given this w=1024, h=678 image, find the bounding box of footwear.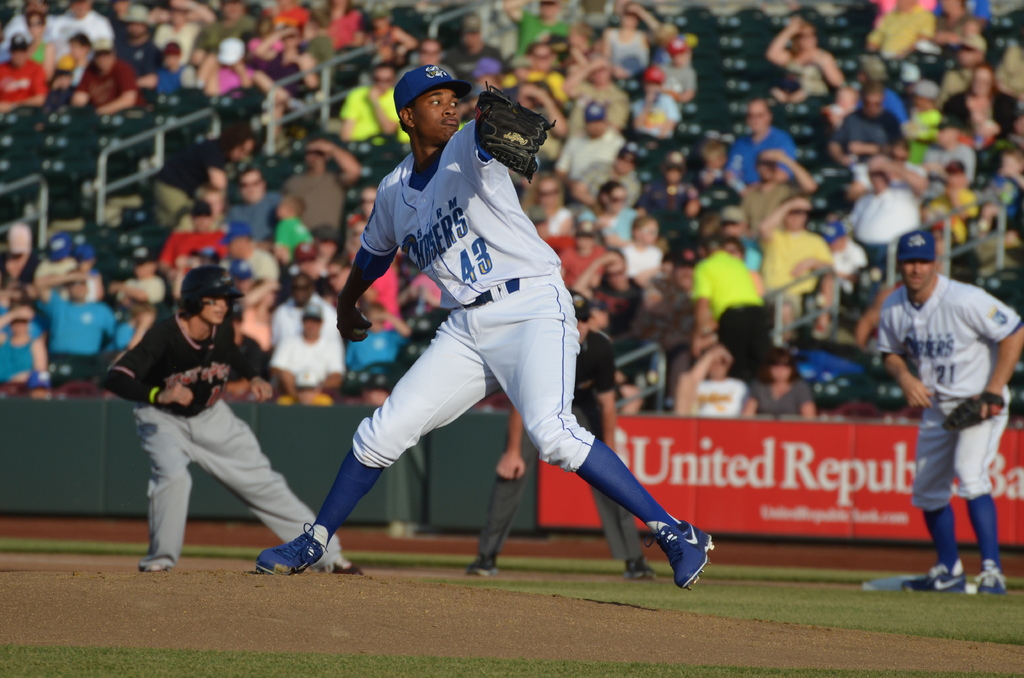
[x1=138, y1=558, x2=165, y2=572].
